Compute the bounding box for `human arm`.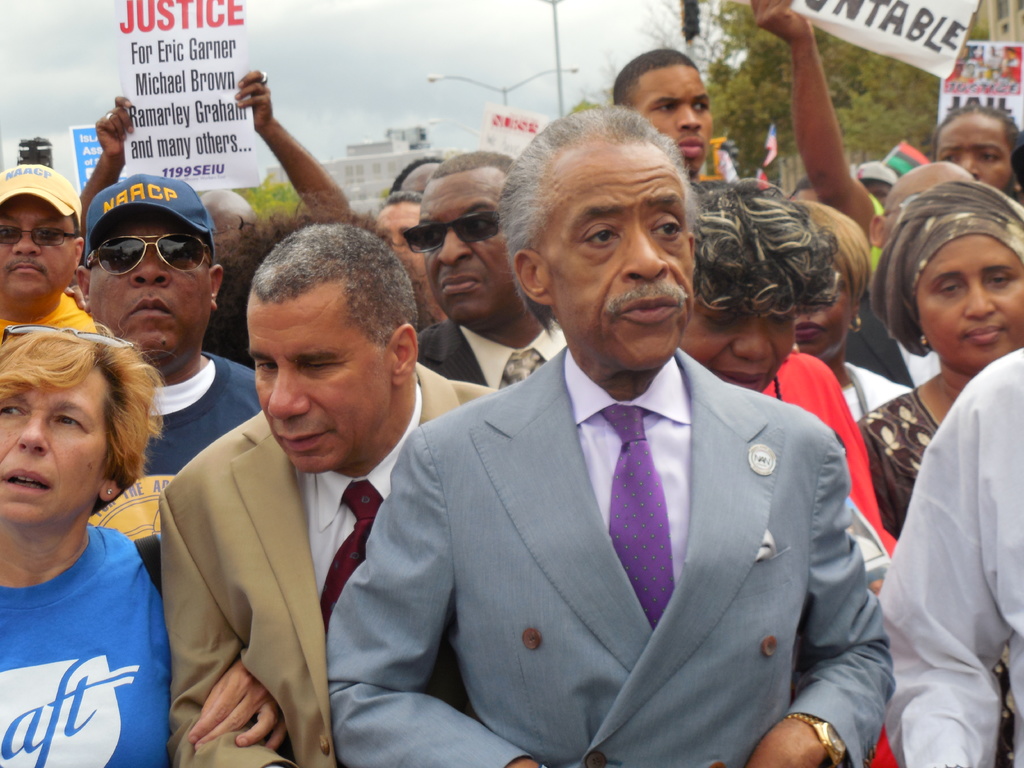
rect(748, 399, 883, 767).
